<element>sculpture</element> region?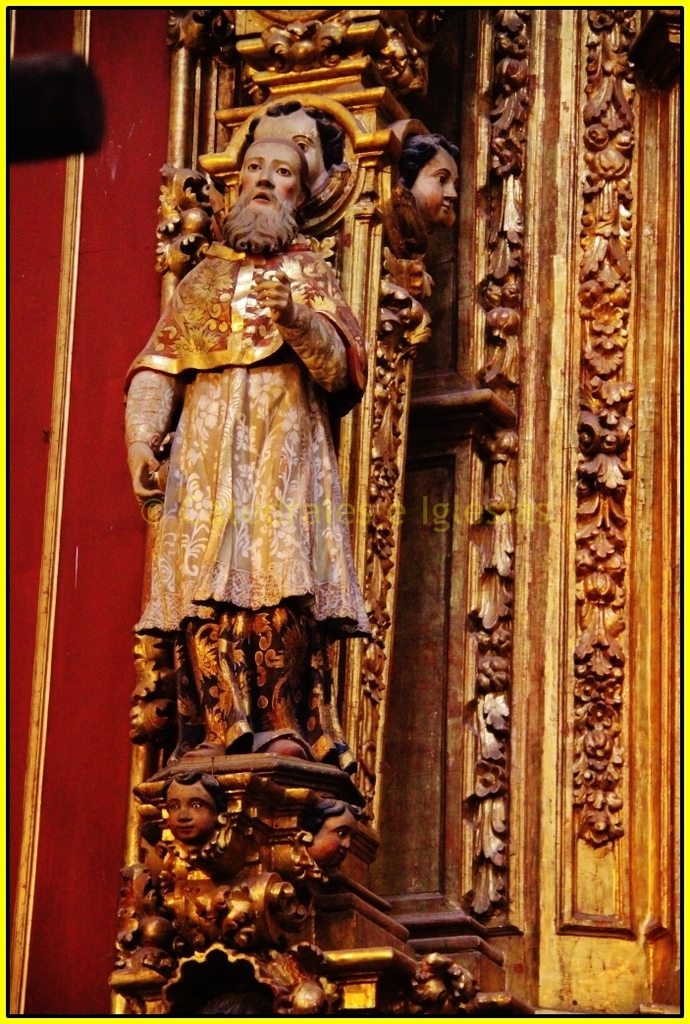
bbox(136, 163, 382, 731)
